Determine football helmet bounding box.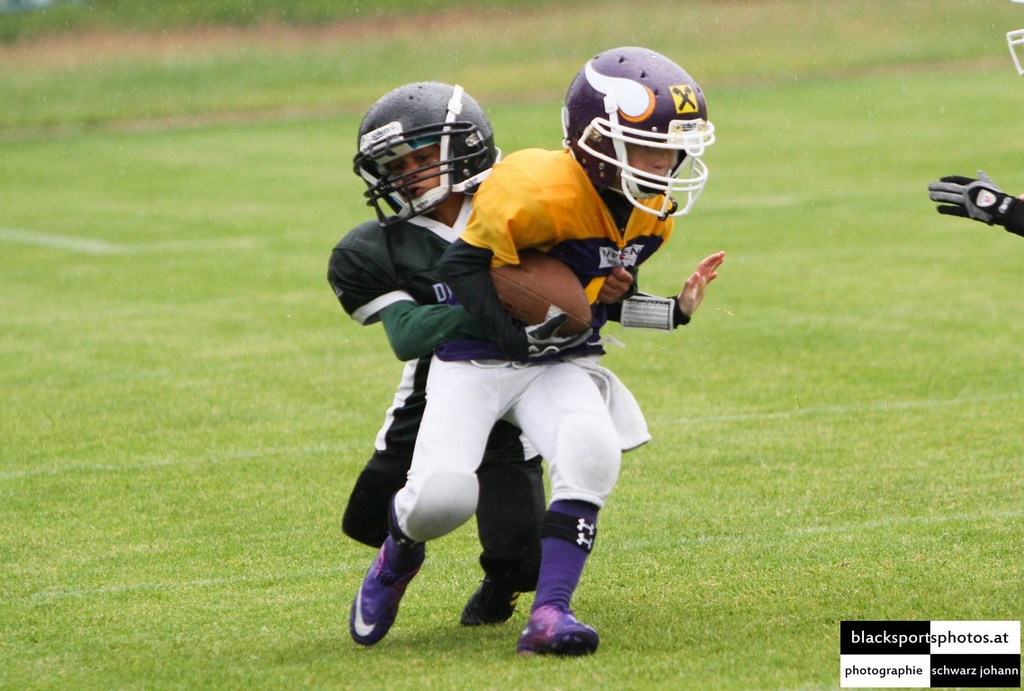
Determined: bbox=(558, 43, 711, 219).
